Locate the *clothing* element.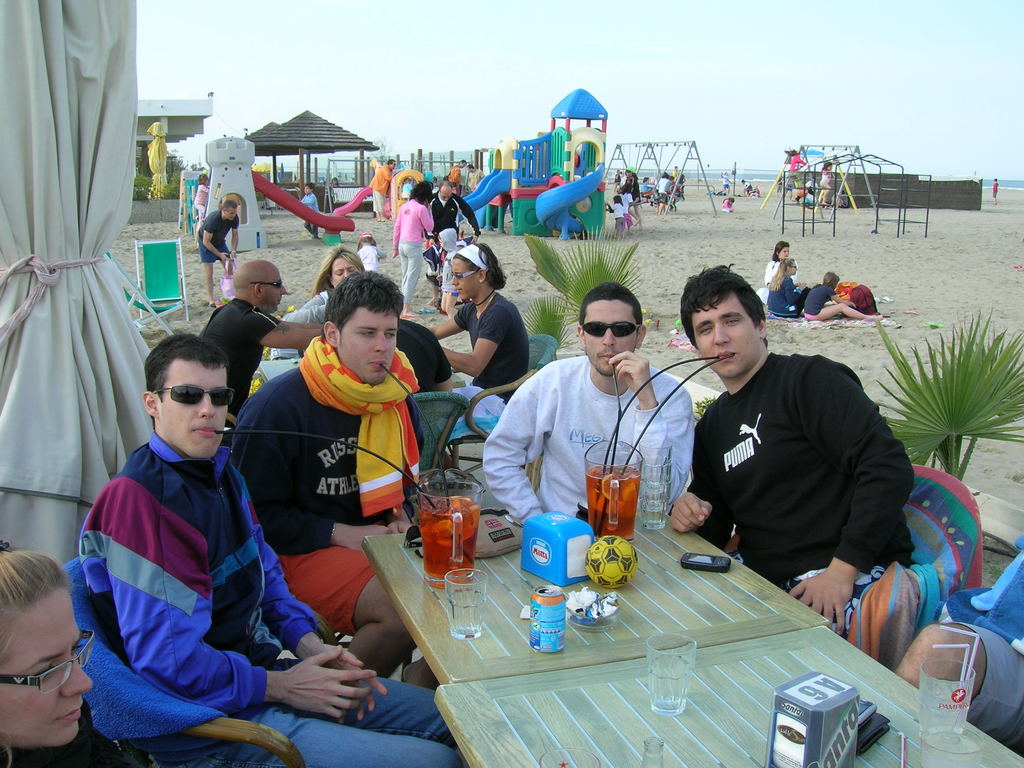
Element bbox: [817,168,833,188].
